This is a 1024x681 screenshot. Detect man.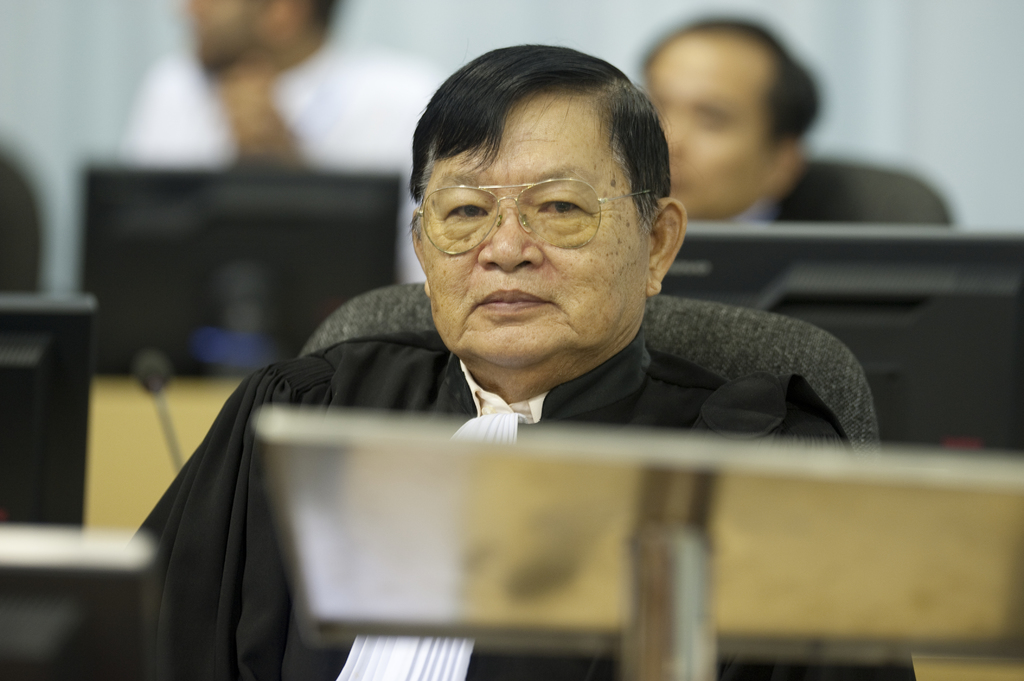
114:0:442:293.
